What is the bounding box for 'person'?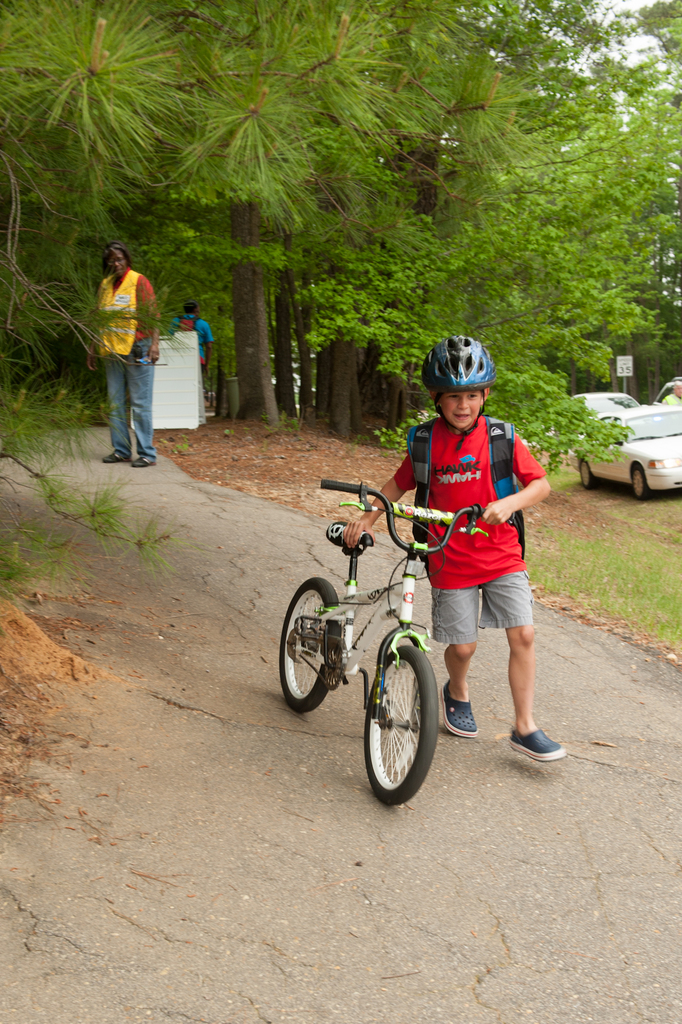
Rect(174, 300, 217, 417).
